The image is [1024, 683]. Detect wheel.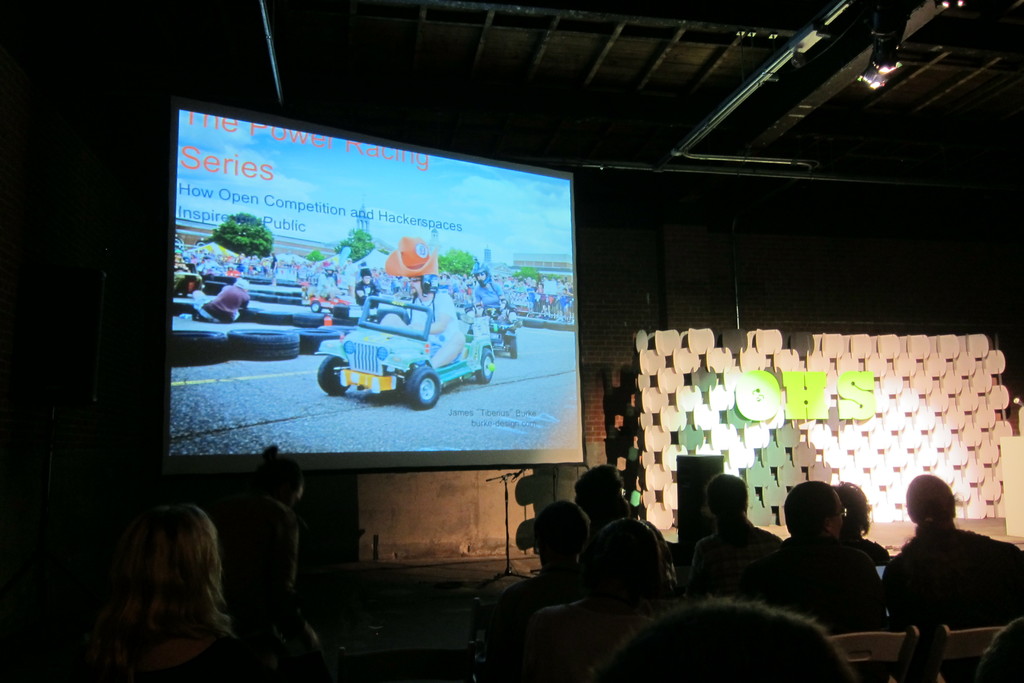
Detection: bbox=(331, 315, 356, 325).
